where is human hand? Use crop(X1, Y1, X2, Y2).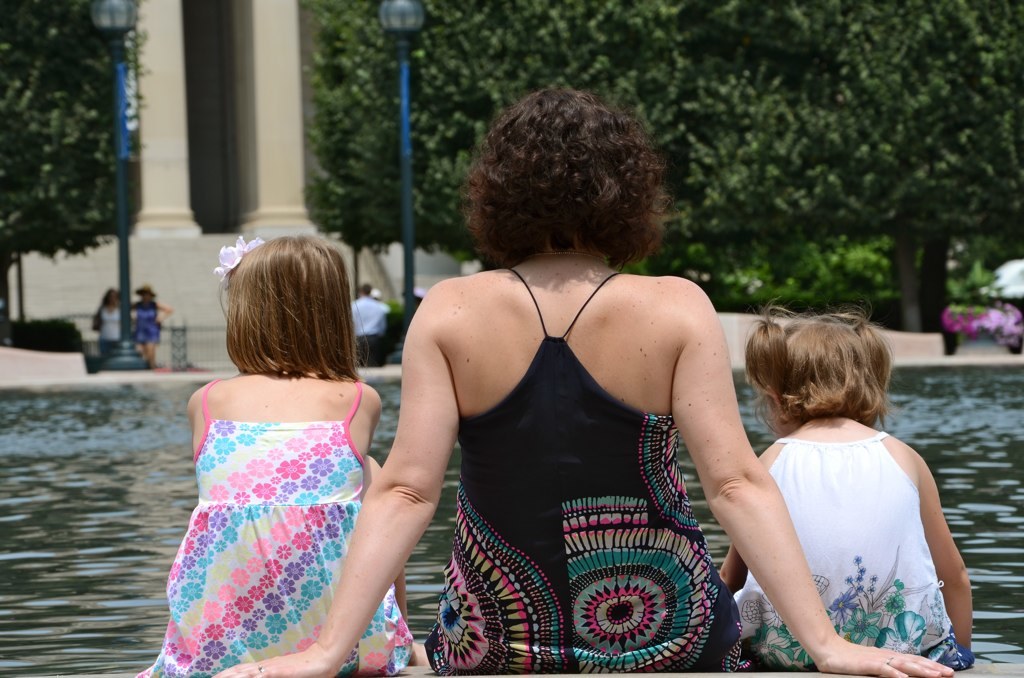
crop(208, 651, 342, 677).
